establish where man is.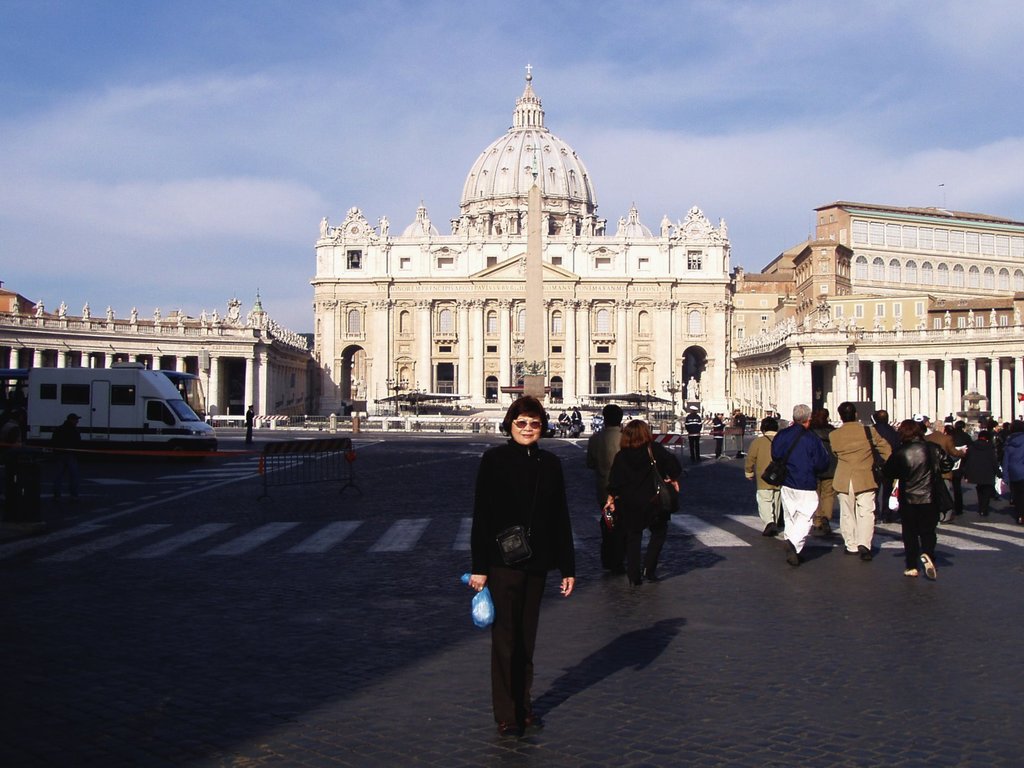
Established at <region>246, 405, 255, 442</region>.
